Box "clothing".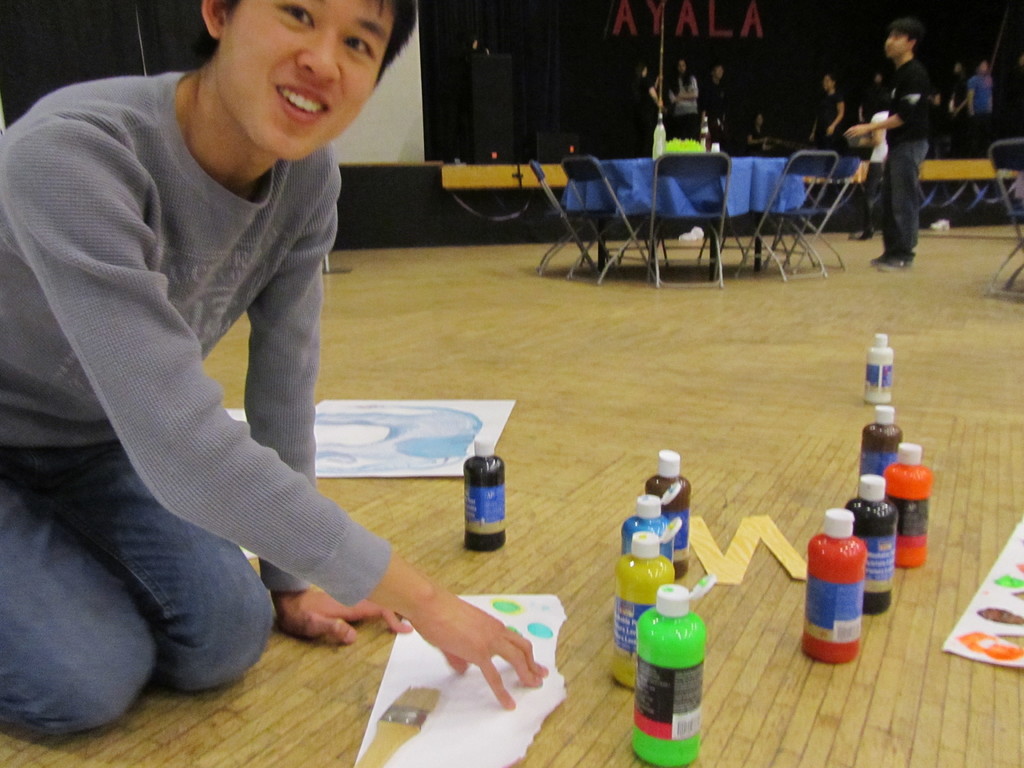
(648, 72, 708, 157).
